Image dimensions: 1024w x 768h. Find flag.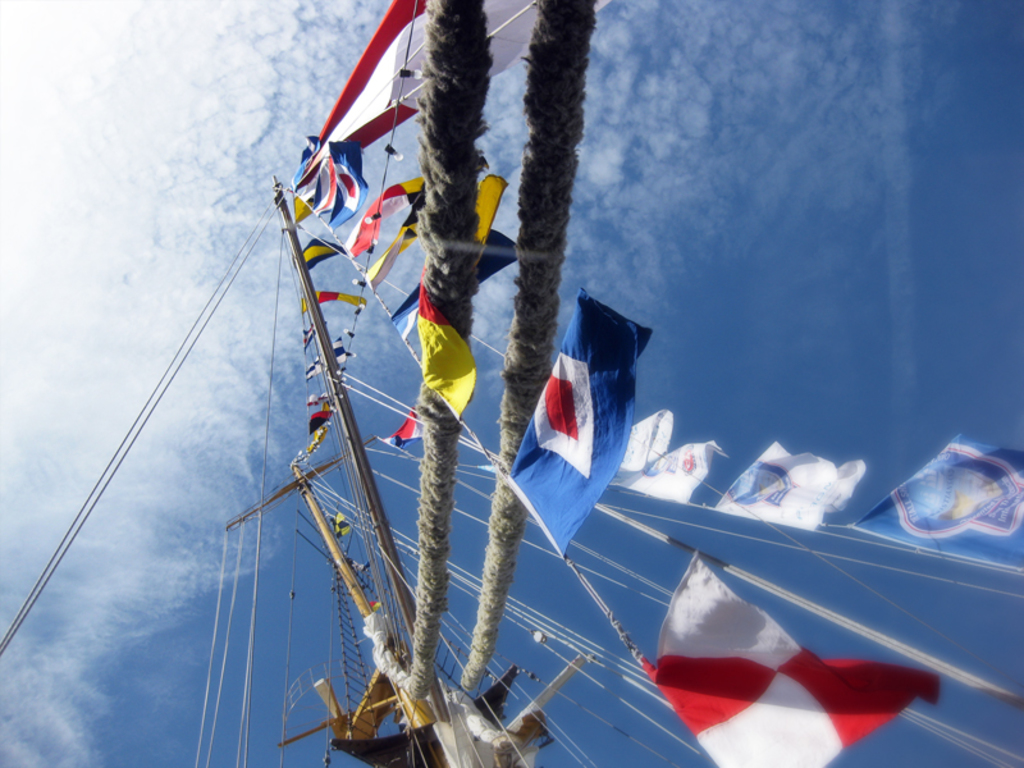
<region>308, 401, 333, 436</region>.
